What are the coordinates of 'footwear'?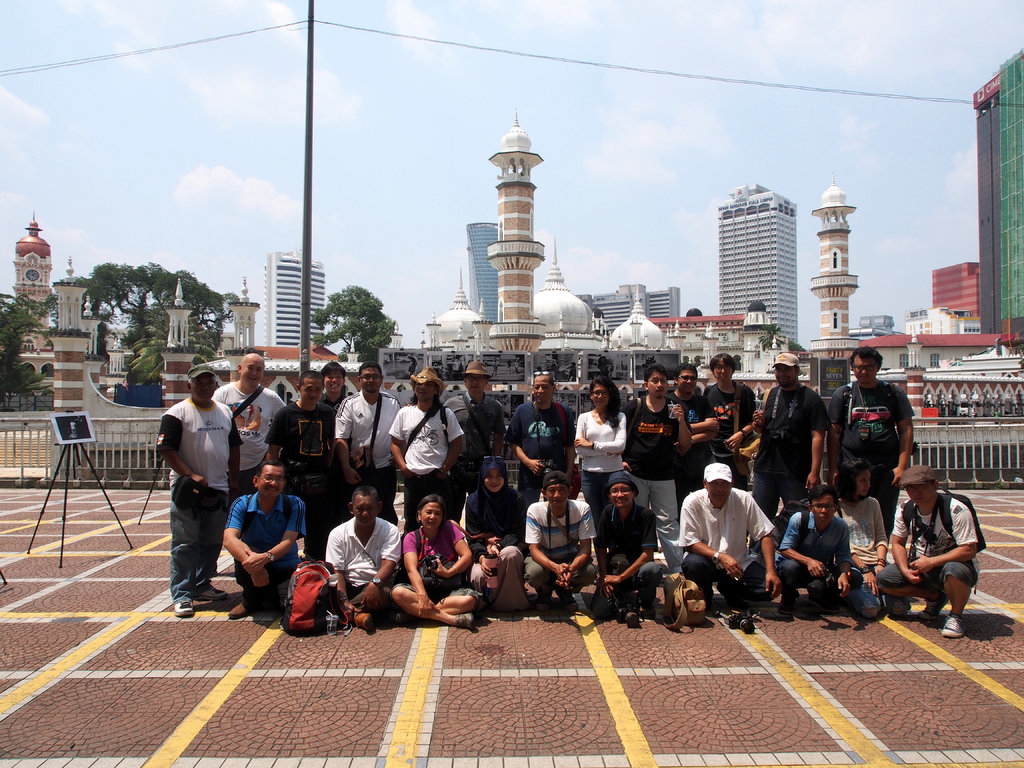
456/610/478/630.
